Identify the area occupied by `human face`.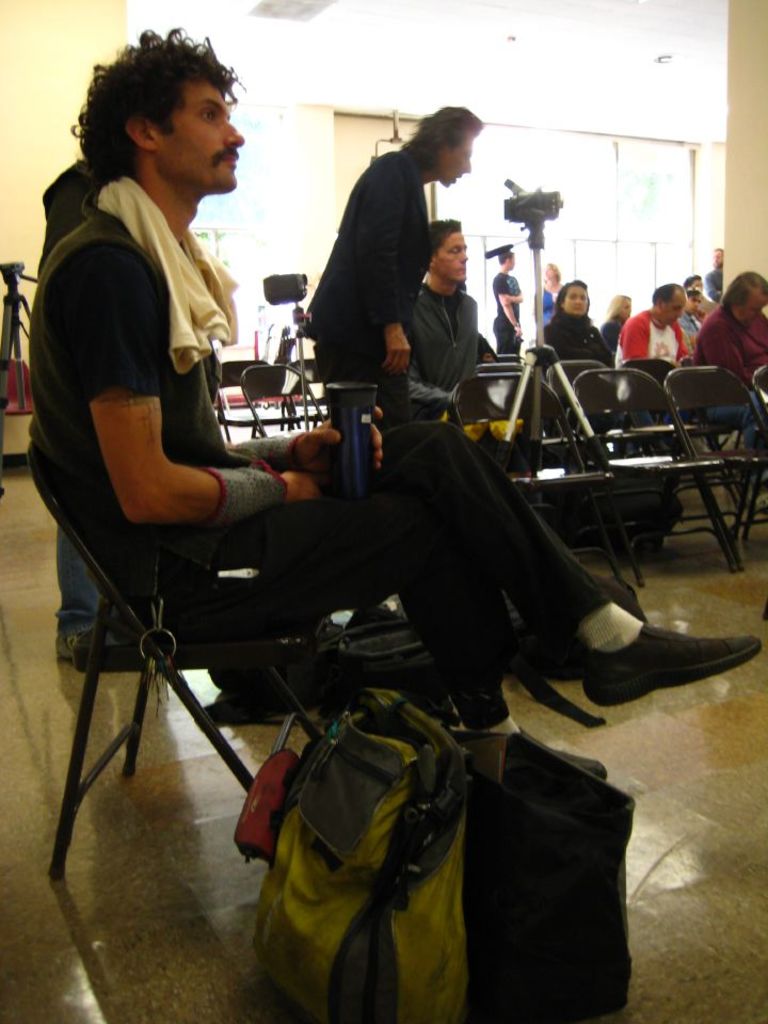
Area: x1=564 y1=284 x2=591 y2=314.
